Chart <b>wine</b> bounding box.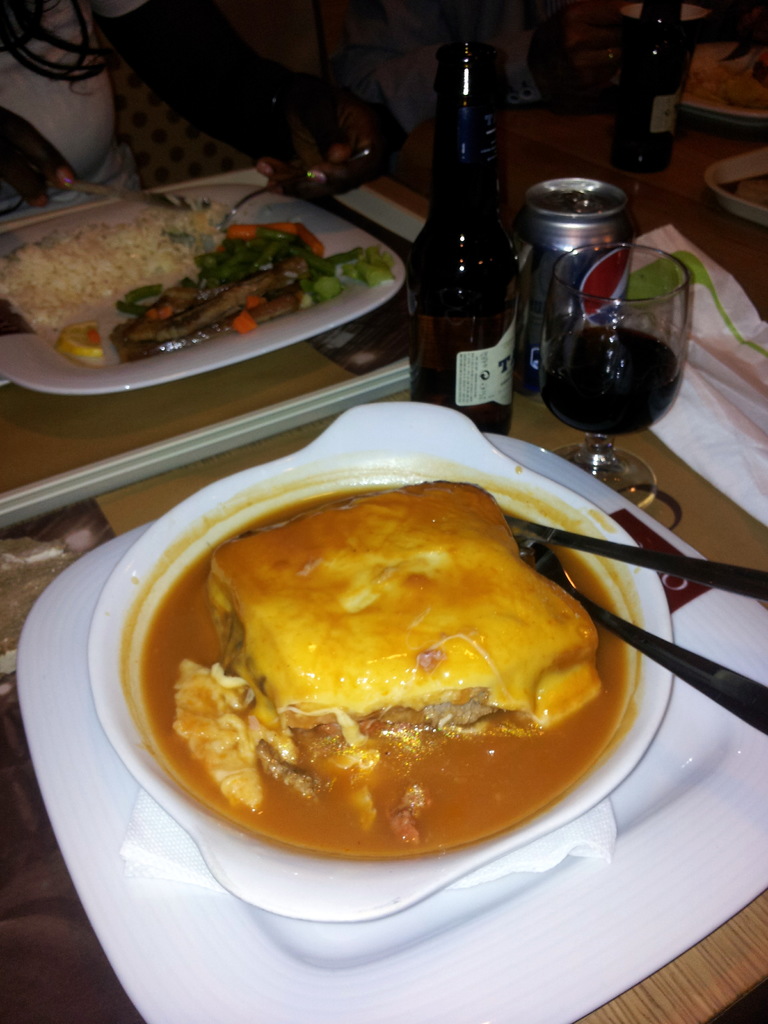
Charted: [left=538, top=323, right=682, bottom=436].
